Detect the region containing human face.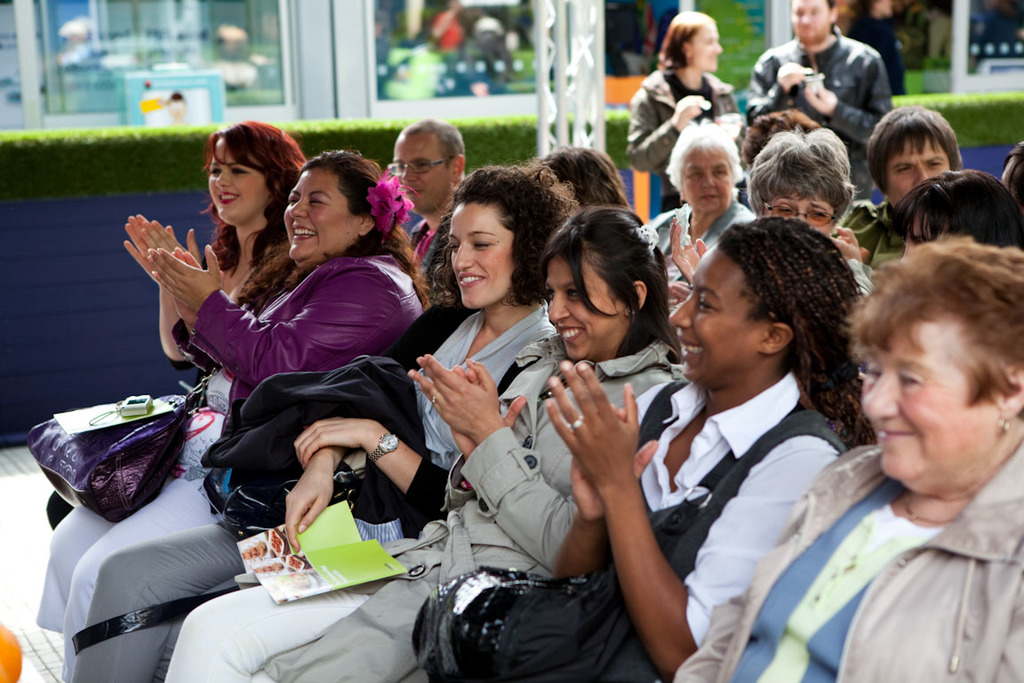
locate(545, 255, 629, 362).
